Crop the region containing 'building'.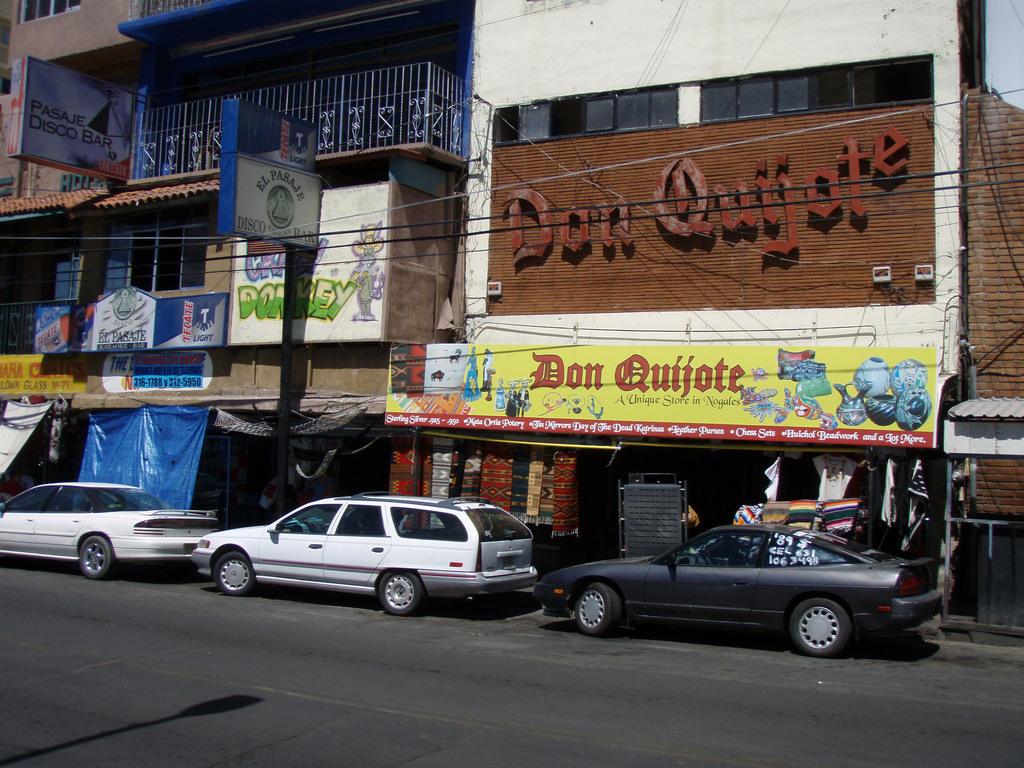
Crop region: crop(68, 0, 477, 521).
